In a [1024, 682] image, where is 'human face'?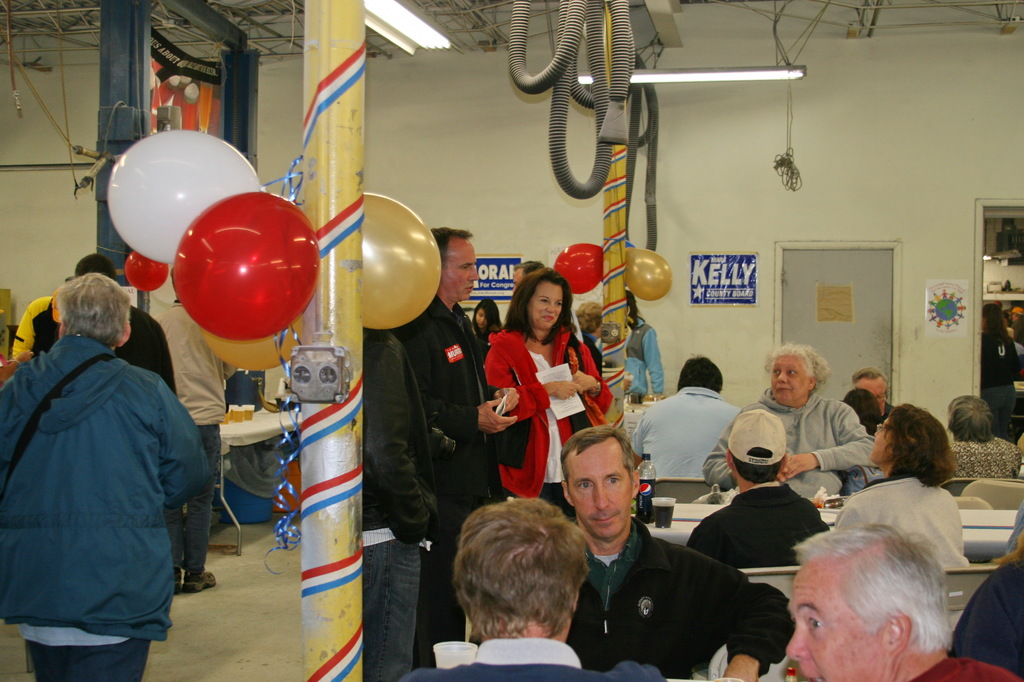
x1=446 y1=241 x2=477 y2=303.
